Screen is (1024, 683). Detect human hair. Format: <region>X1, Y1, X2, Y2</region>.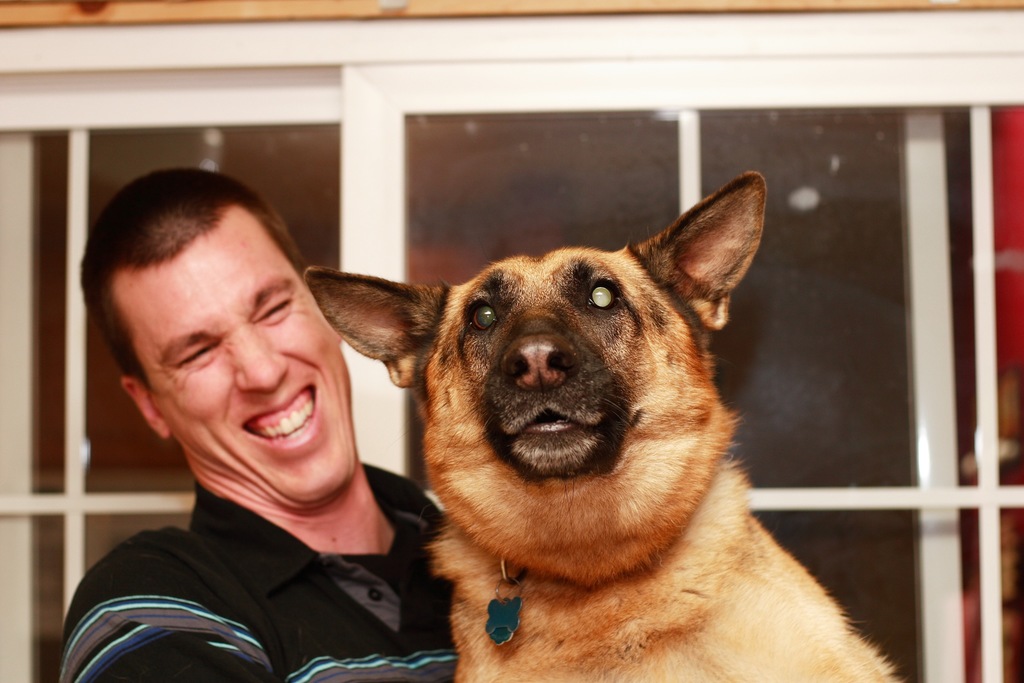
<region>92, 172, 311, 380</region>.
